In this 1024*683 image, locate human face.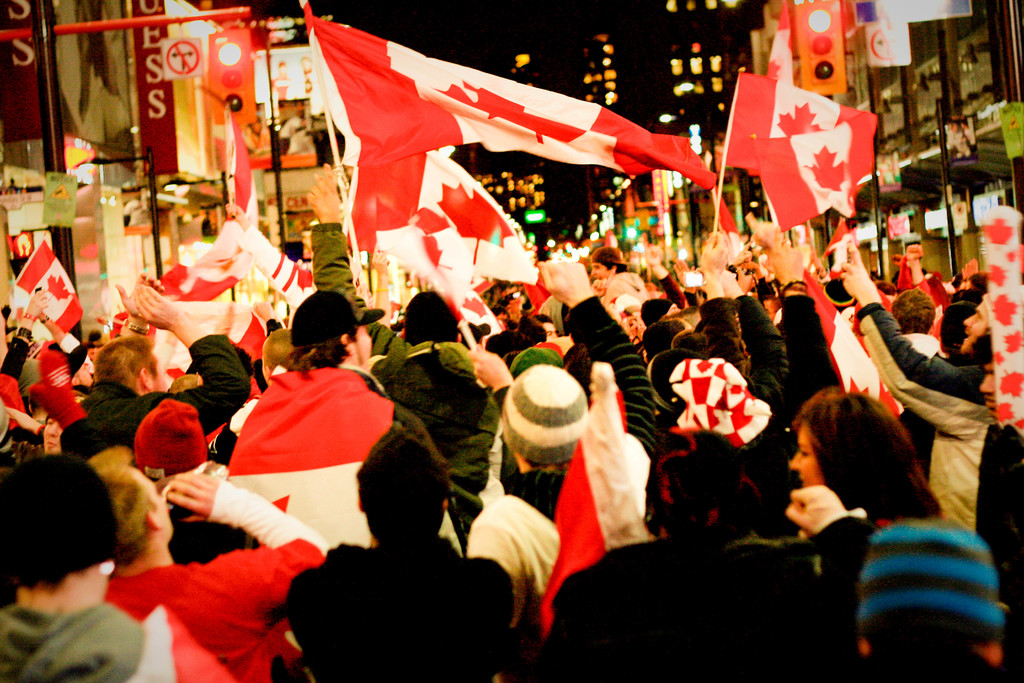
Bounding box: region(45, 416, 64, 450).
